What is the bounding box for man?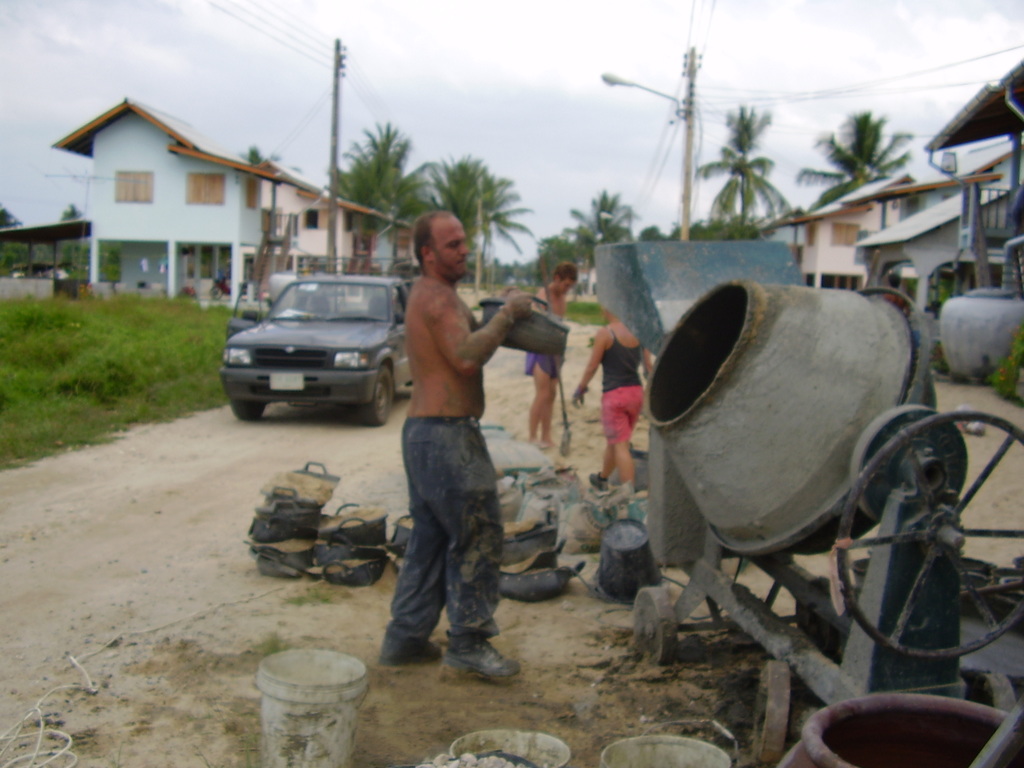
box(369, 207, 547, 689).
